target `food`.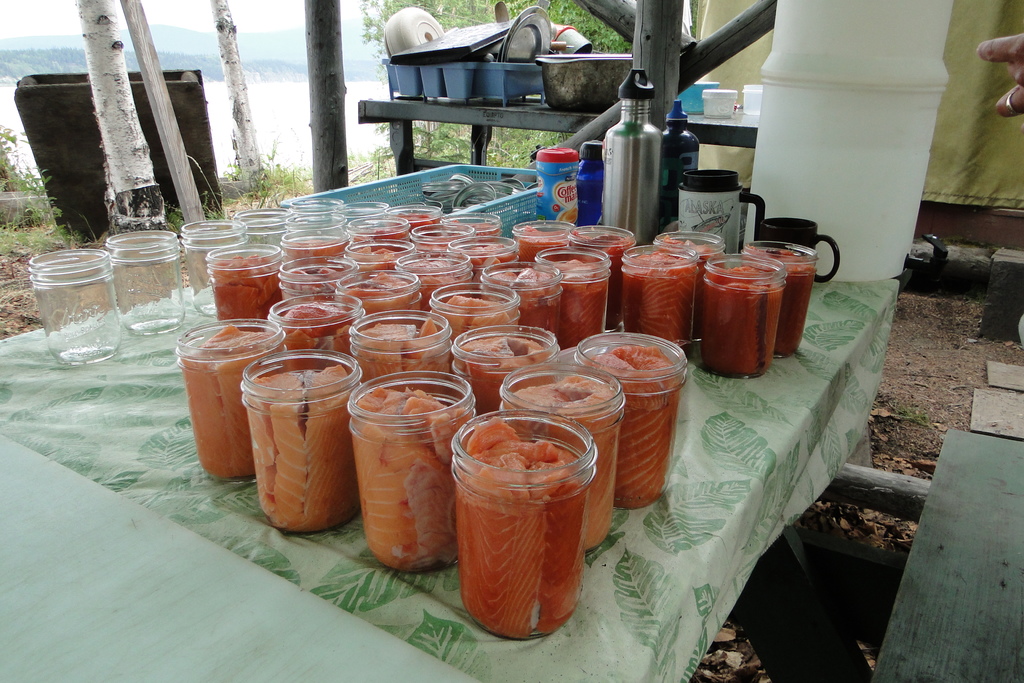
Target region: x1=511 y1=227 x2=565 y2=266.
